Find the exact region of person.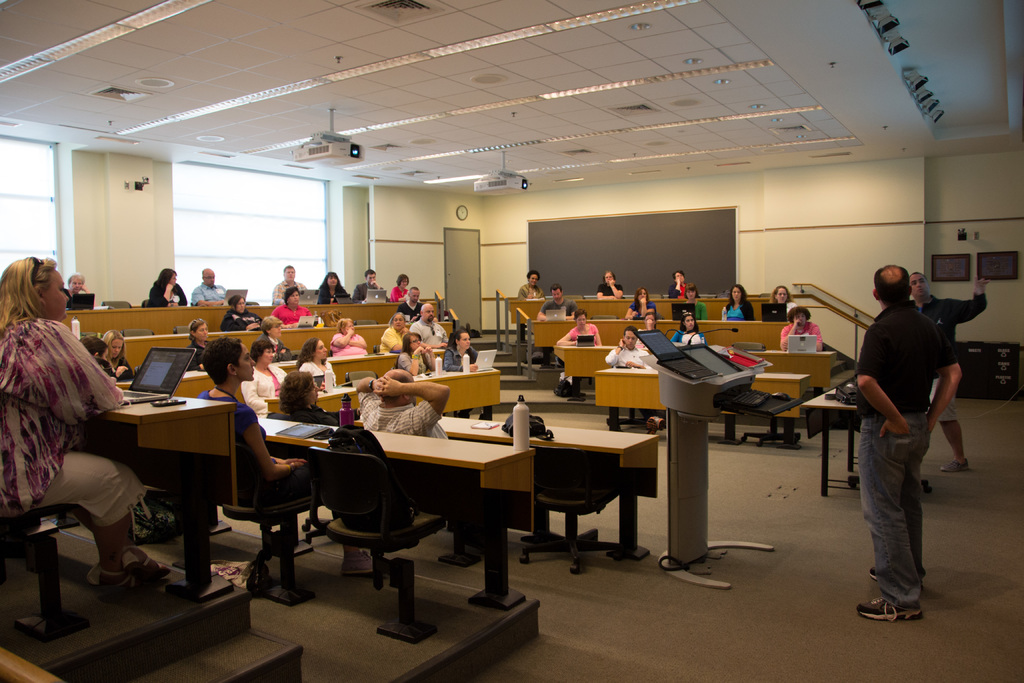
Exact region: left=769, top=284, right=797, bottom=318.
